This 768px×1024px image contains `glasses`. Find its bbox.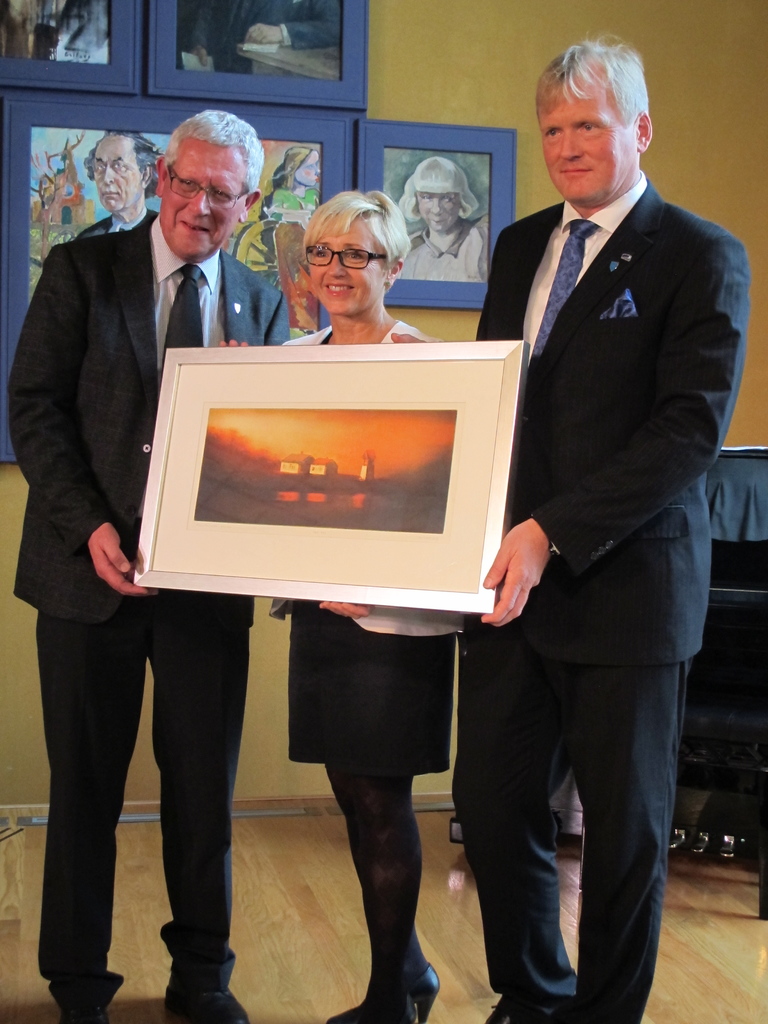
(left=169, top=166, right=244, bottom=213).
